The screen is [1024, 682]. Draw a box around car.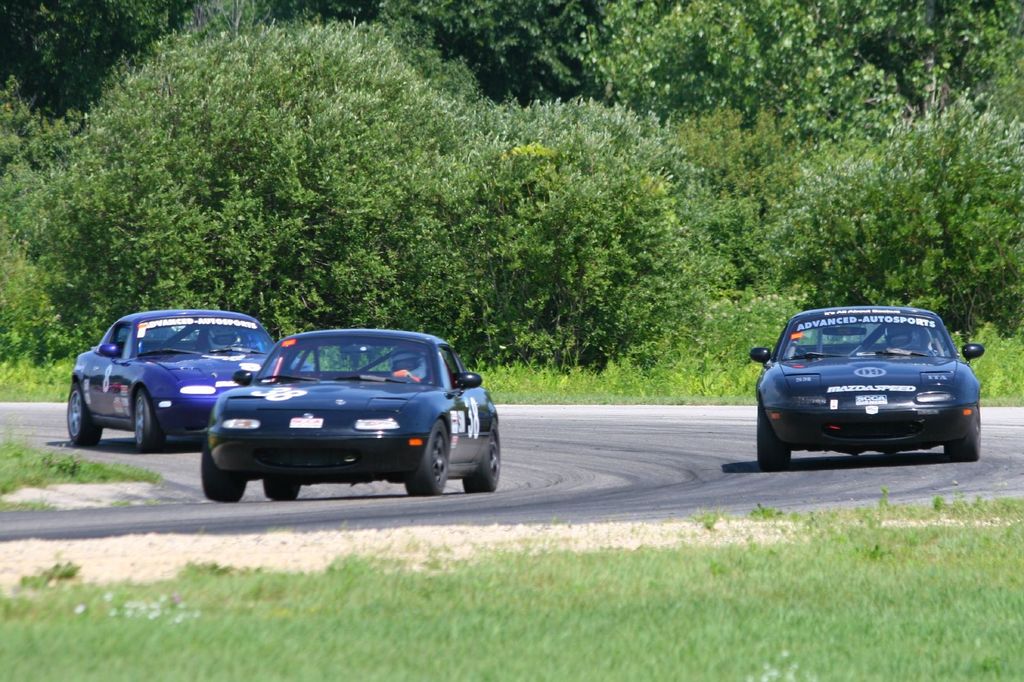
759, 303, 980, 460.
